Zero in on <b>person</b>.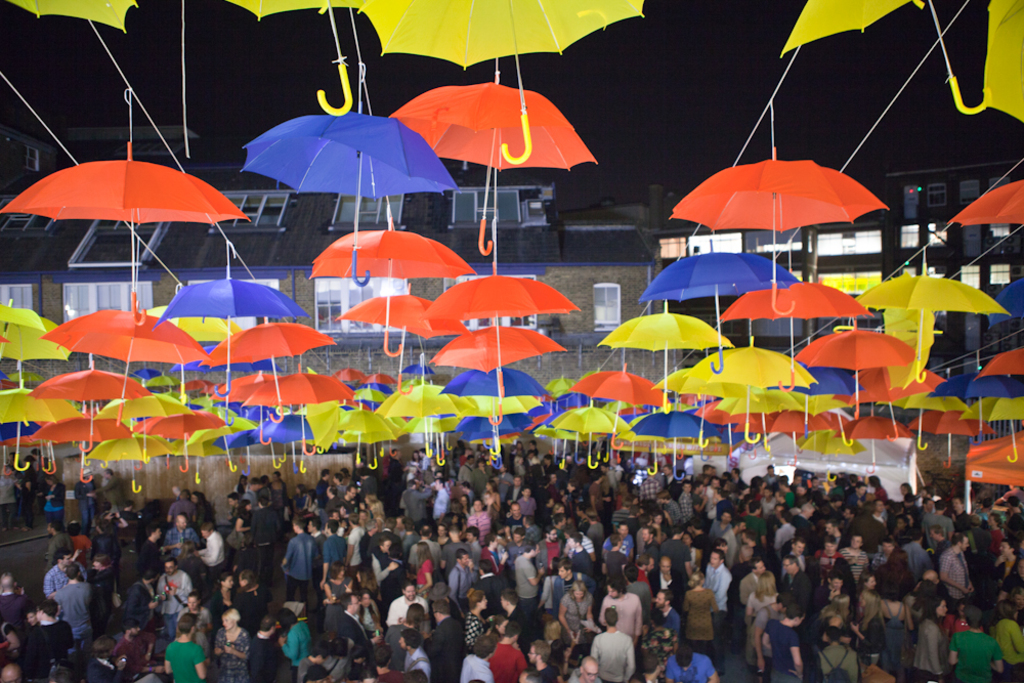
Zeroed in: <region>465, 526, 483, 568</region>.
